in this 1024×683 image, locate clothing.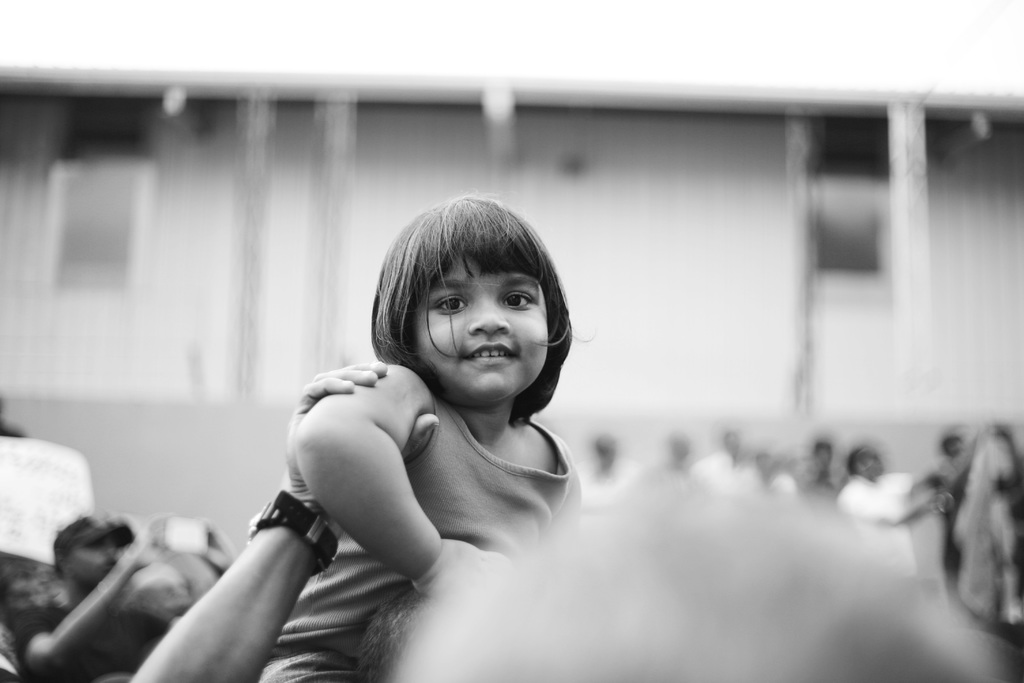
Bounding box: <bbox>18, 591, 174, 682</bbox>.
